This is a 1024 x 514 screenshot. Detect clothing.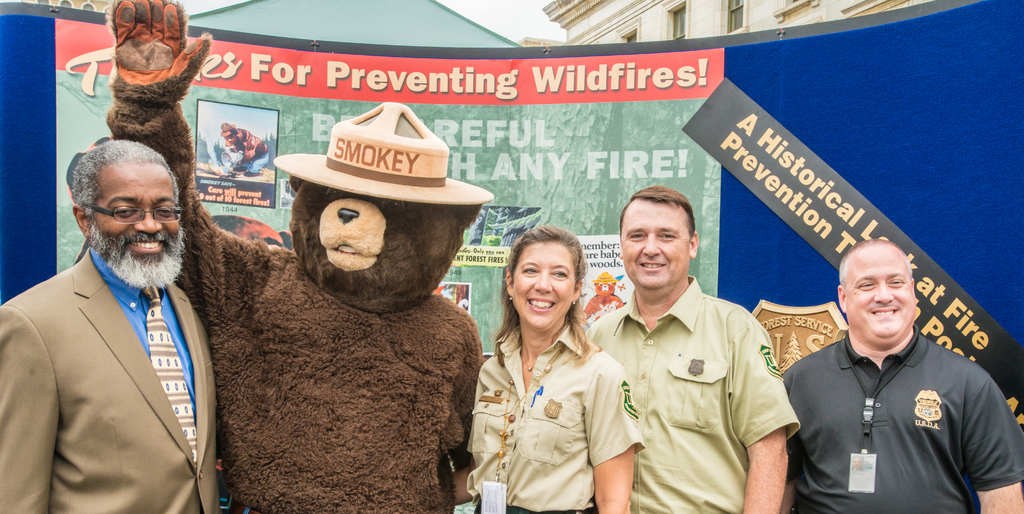
[left=586, top=271, right=802, bottom=513].
